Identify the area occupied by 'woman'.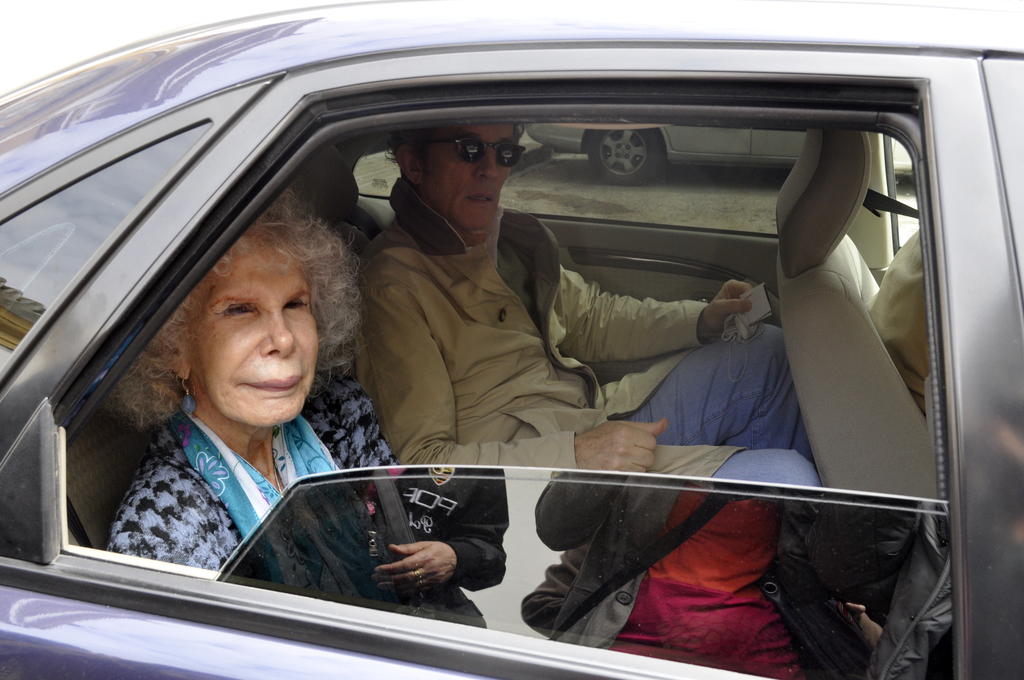
Area: <bbox>61, 168, 430, 592</bbox>.
